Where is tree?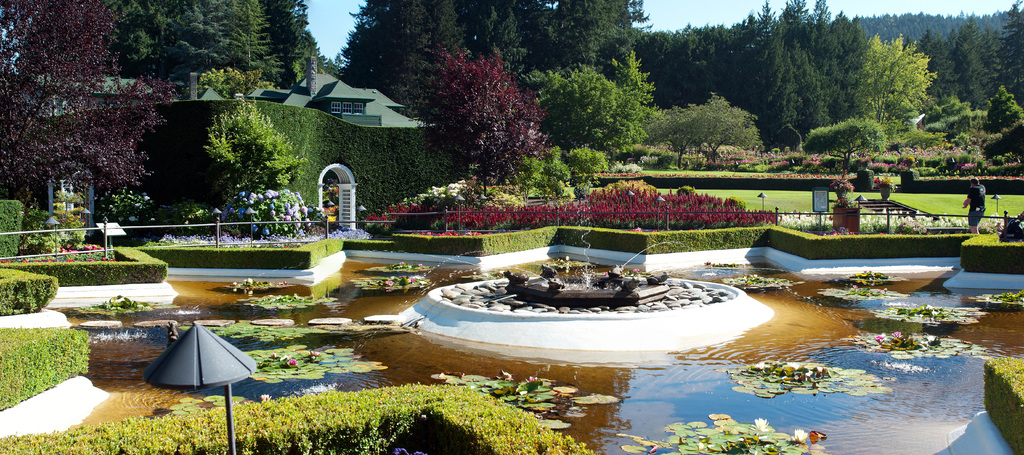
[393, 40, 557, 197].
